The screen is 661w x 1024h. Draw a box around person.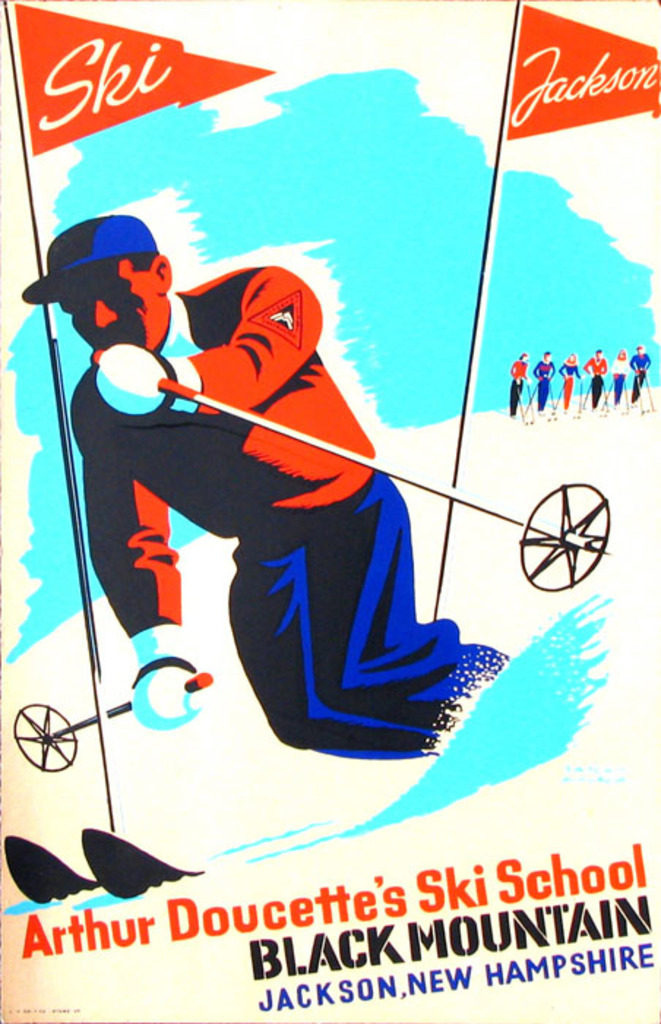
<region>585, 342, 608, 413</region>.
